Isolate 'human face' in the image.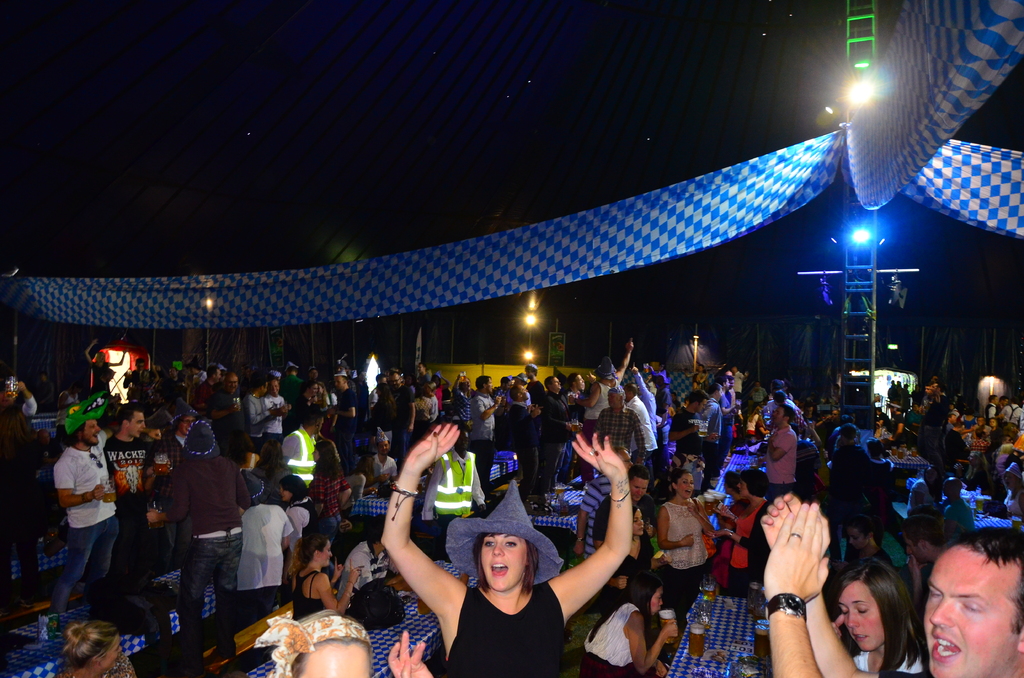
Isolated region: [left=678, top=472, right=693, bottom=496].
